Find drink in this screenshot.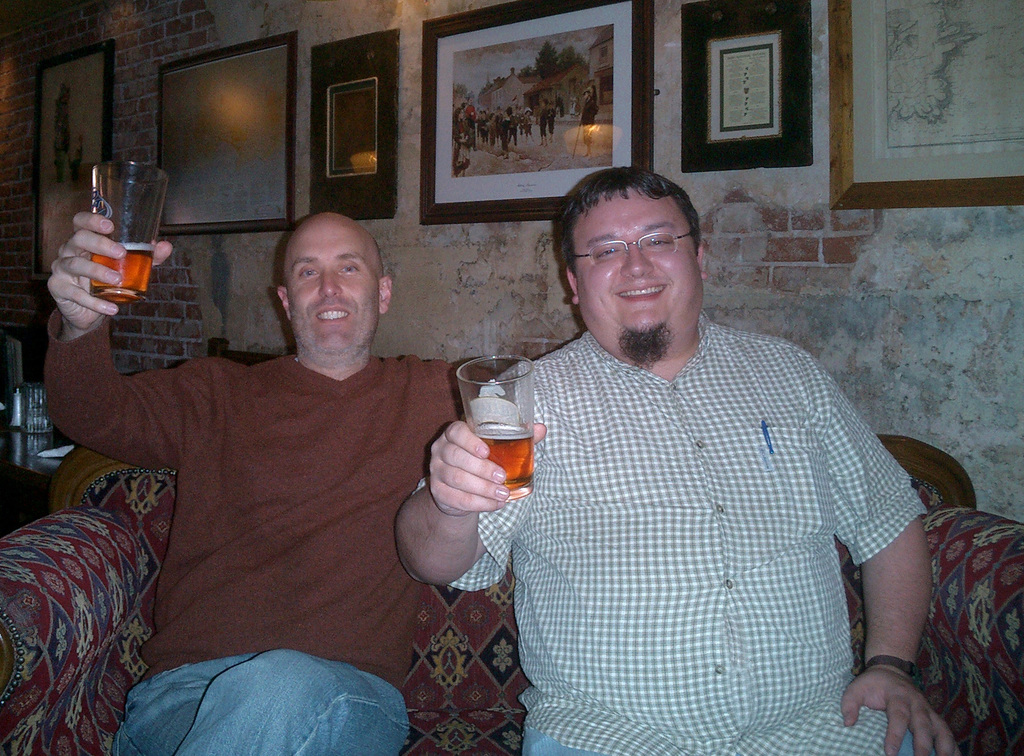
The bounding box for drink is (left=474, top=430, right=533, bottom=483).
